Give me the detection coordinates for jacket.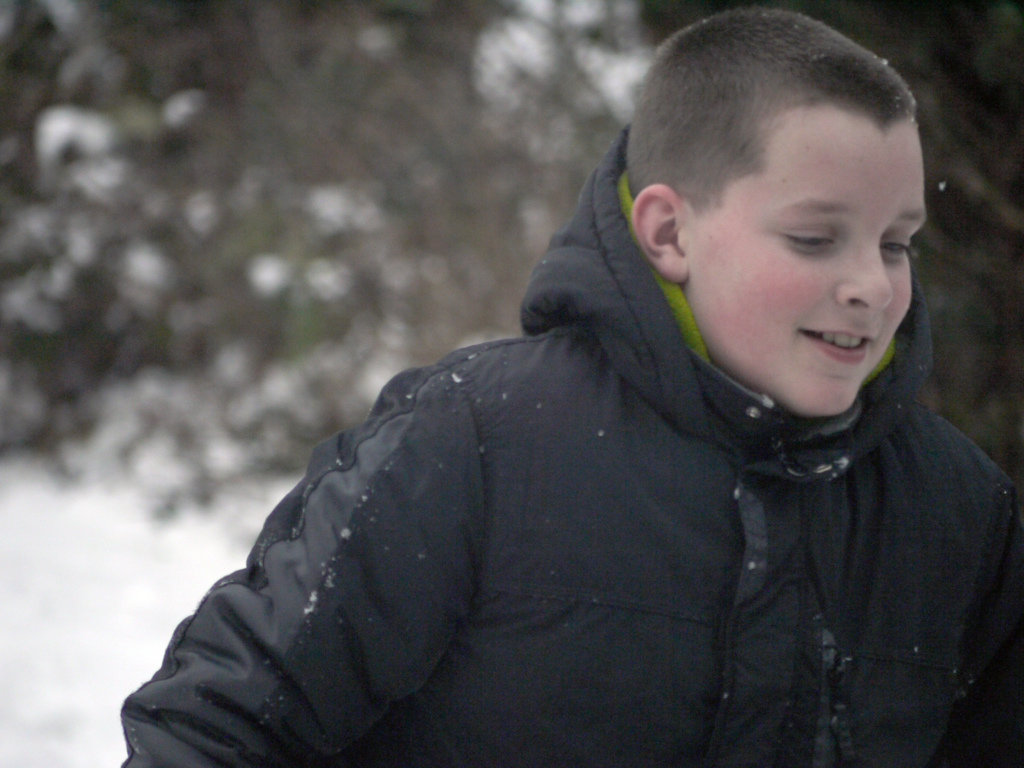
(left=119, top=124, right=1023, bottom=767).
